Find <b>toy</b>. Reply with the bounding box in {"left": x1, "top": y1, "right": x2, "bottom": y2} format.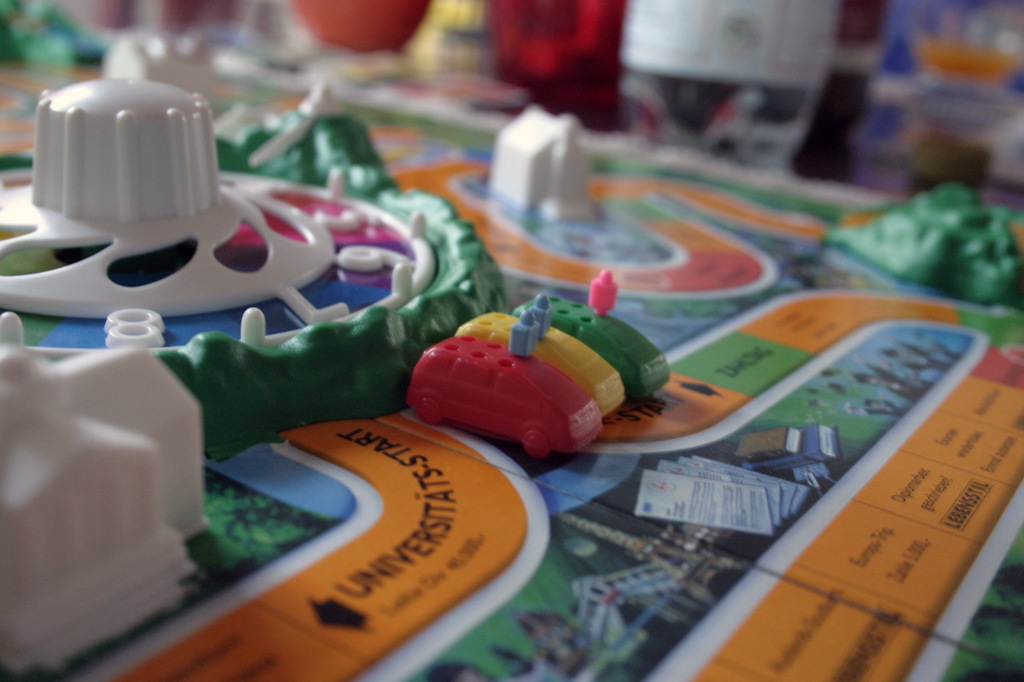
{"left": 410, "top": 312, "right": 601, "bottom": 456}.
